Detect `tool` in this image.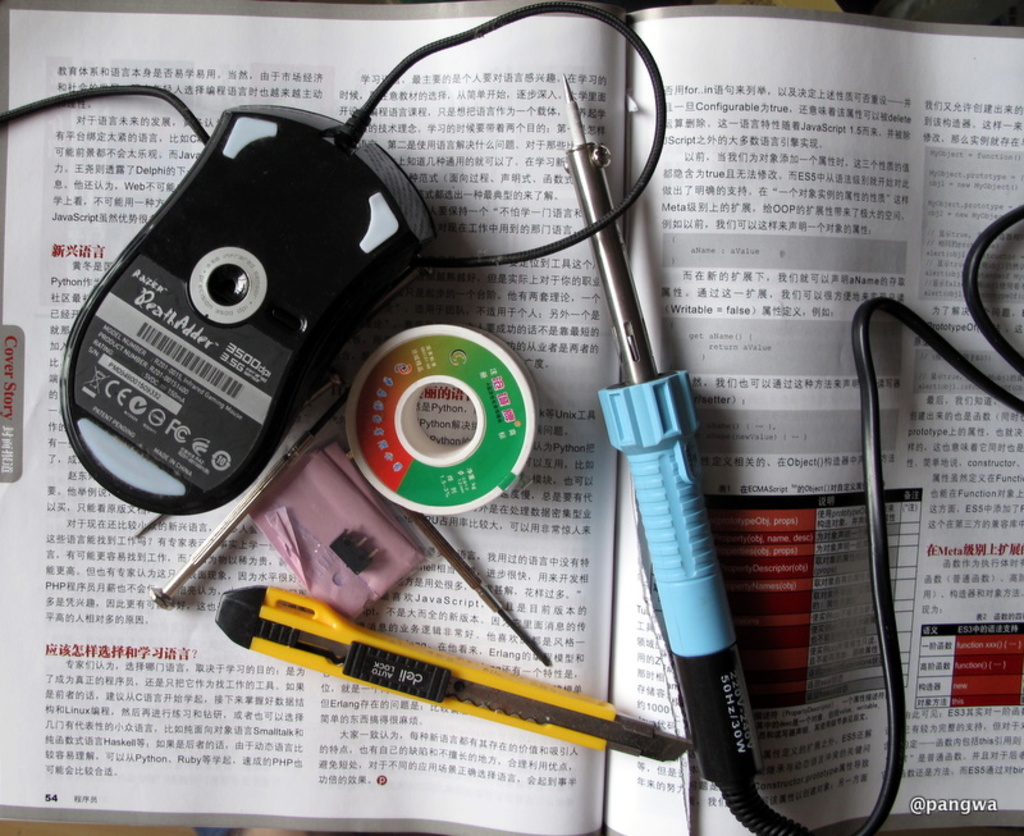
Detection: x1=134, y1=376, x2=346, y2=612.
